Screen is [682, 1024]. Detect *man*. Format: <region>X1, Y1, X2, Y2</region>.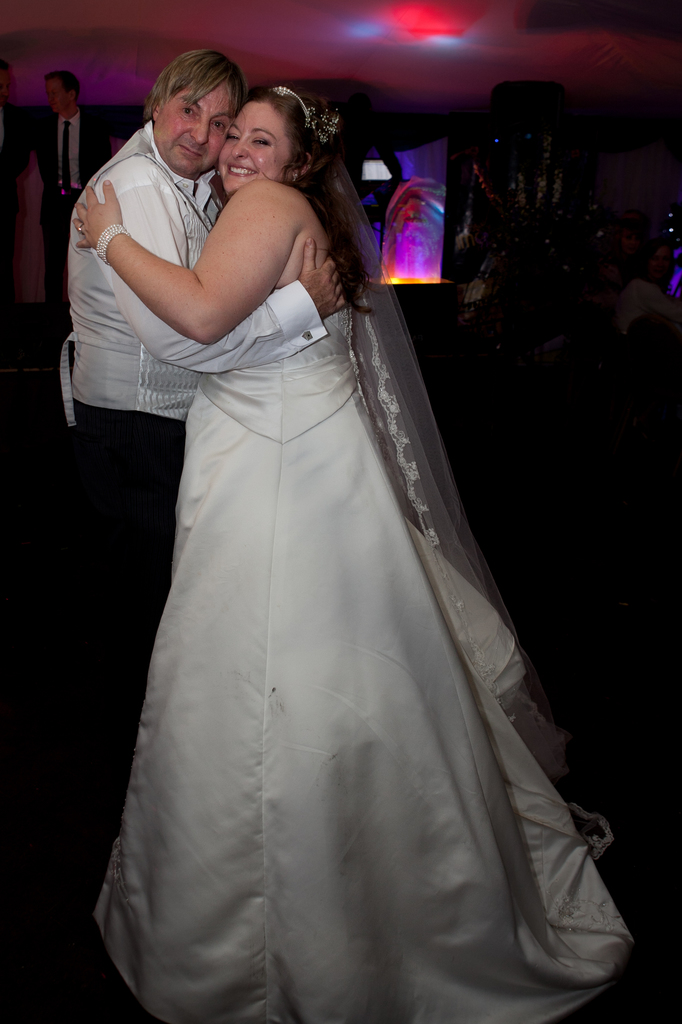
<region>56, 46, 353, 948</region>.
